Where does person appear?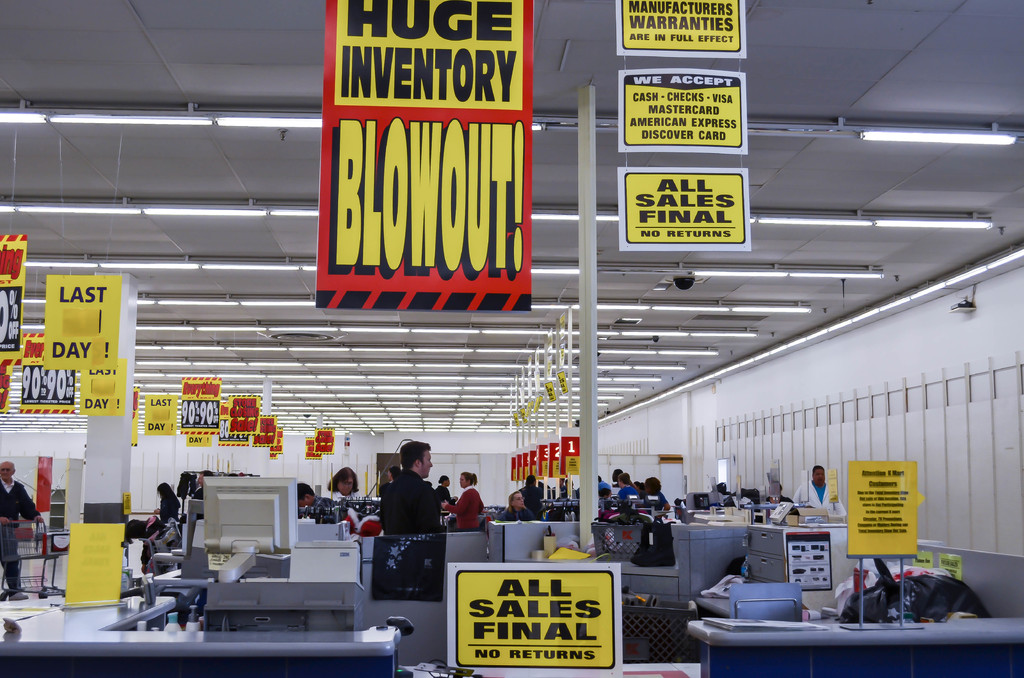
Appears at BBox(156, 474, 180, 523).
